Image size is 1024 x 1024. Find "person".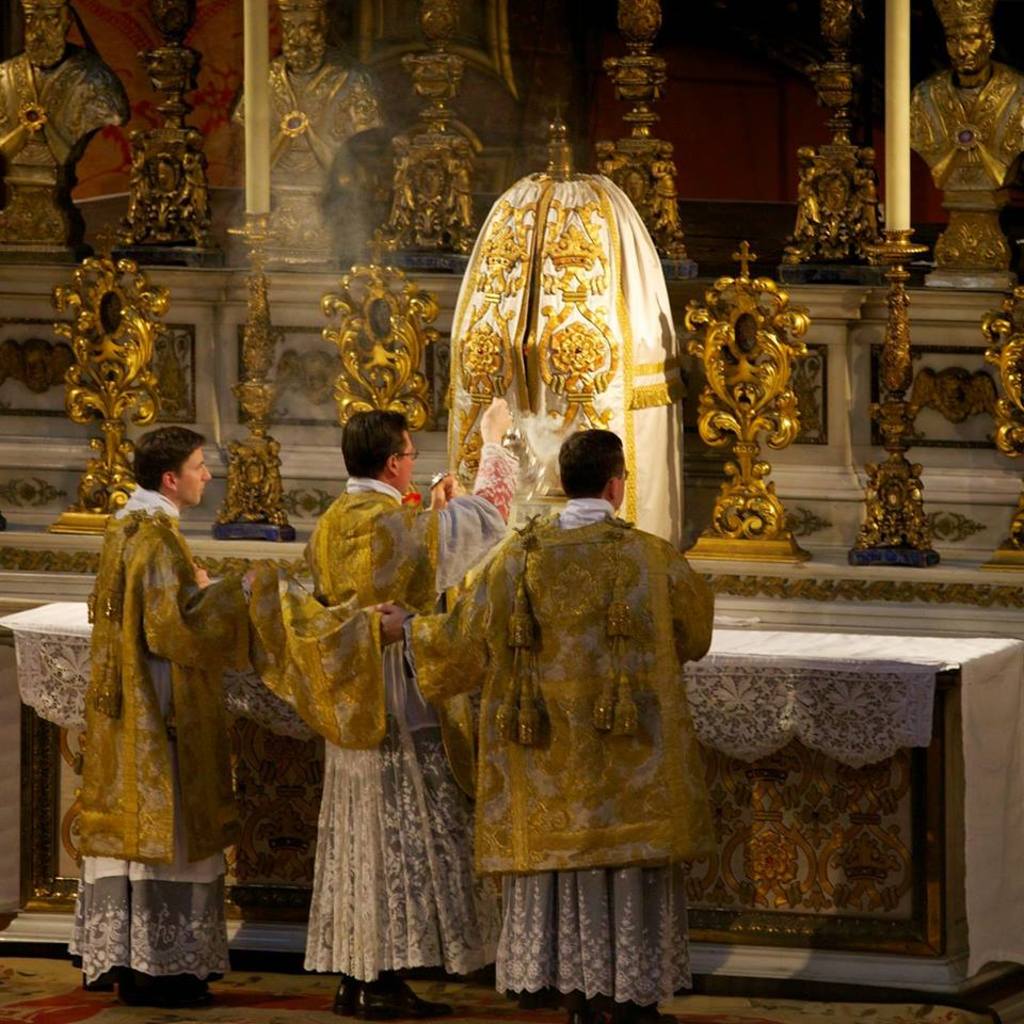
595:140:622:186.
